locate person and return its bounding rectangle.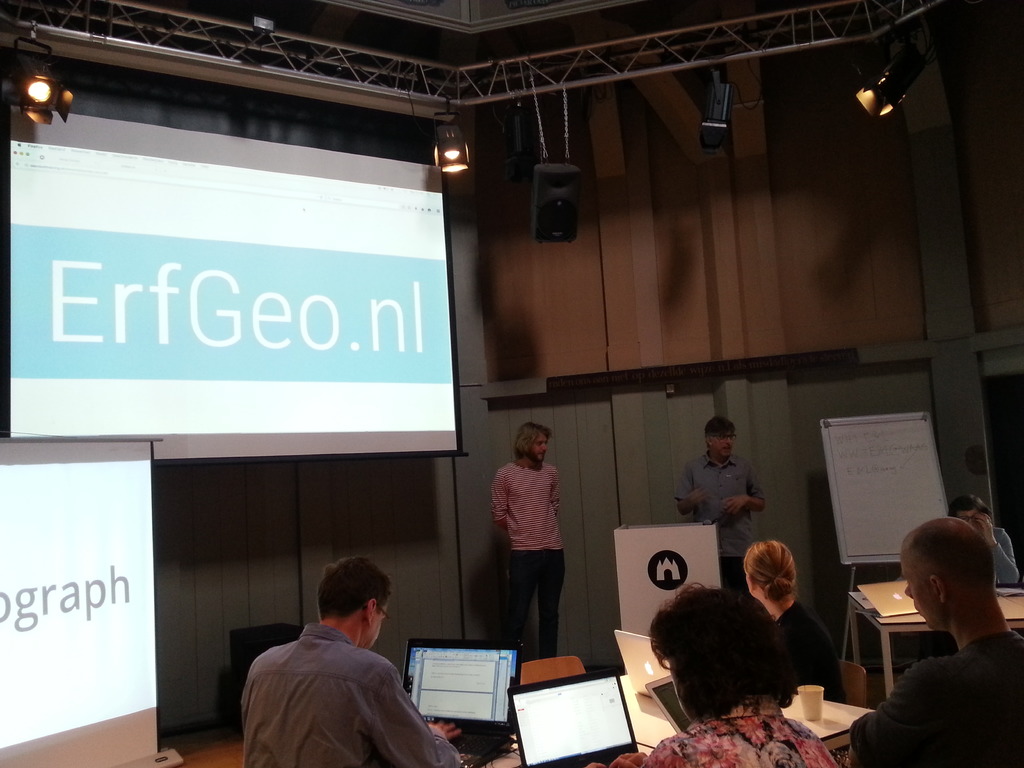
crop(746, 543, 854, 700).
